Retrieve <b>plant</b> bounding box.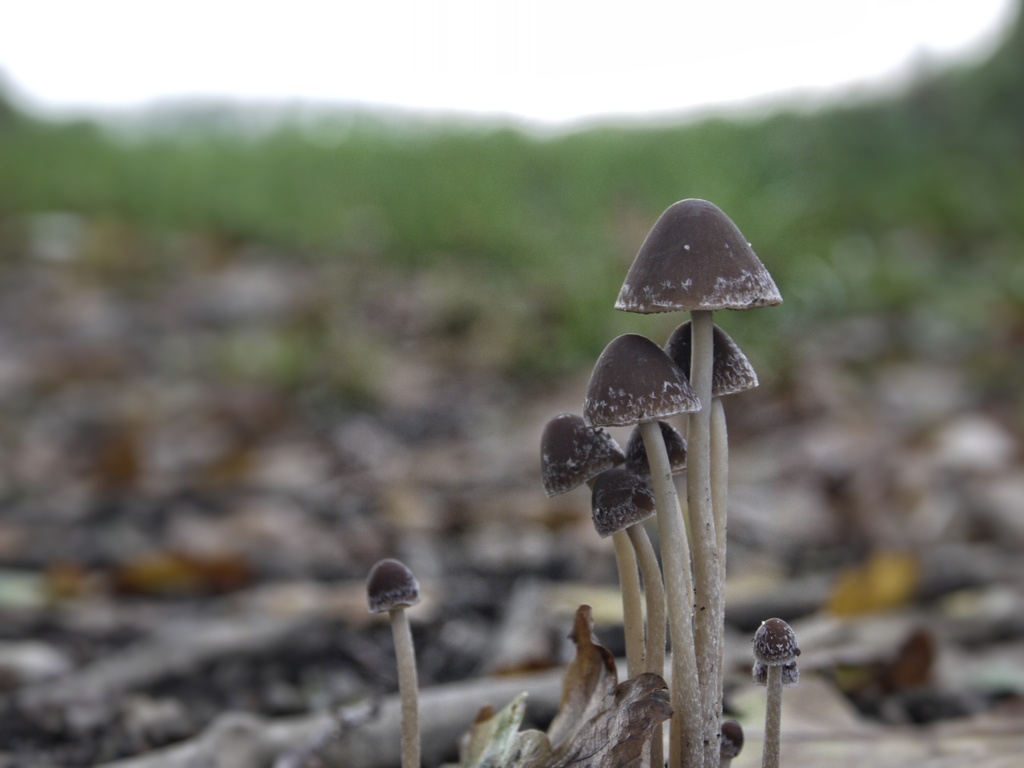
Bounding box: 359, 559, 433, 761.
